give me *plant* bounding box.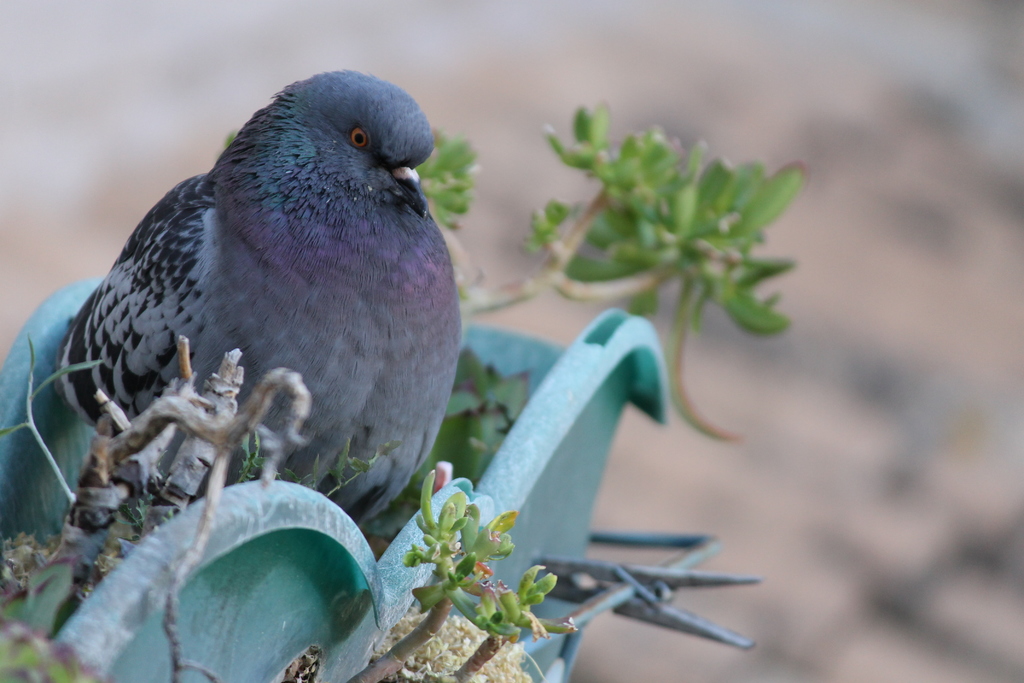
(412, 126, 491, 240).
